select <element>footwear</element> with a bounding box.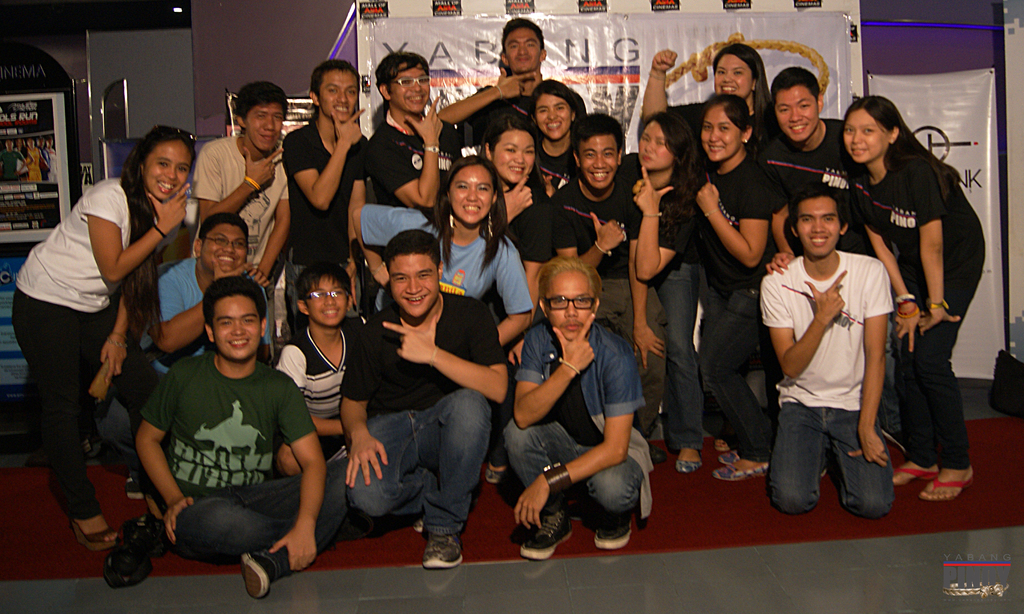
pyautogui.locateOnScreen(423, 533, 462, 570).
